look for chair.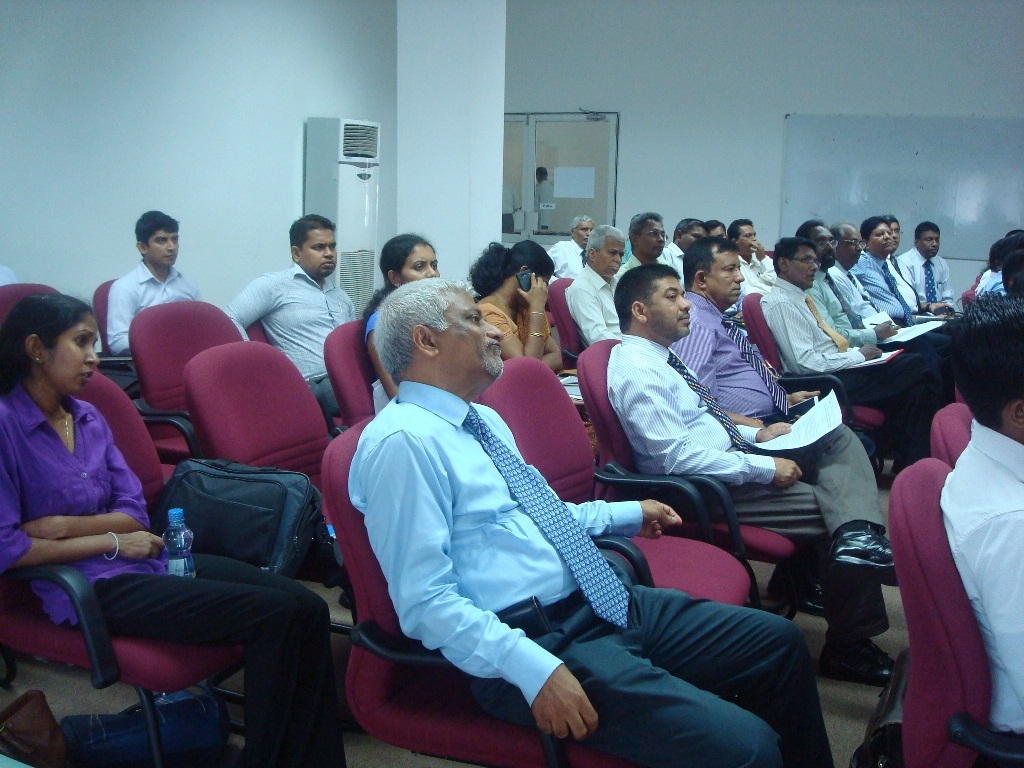
Found: (129, 299, 252, 470).
